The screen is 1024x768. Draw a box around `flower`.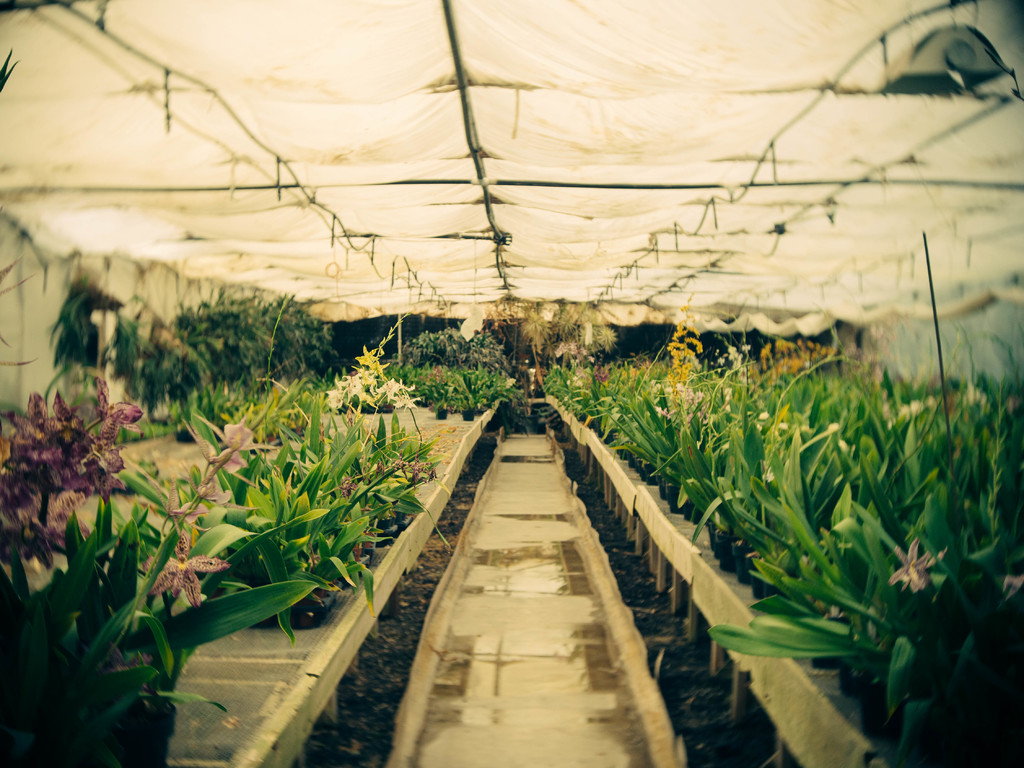
888:534:948:595.
